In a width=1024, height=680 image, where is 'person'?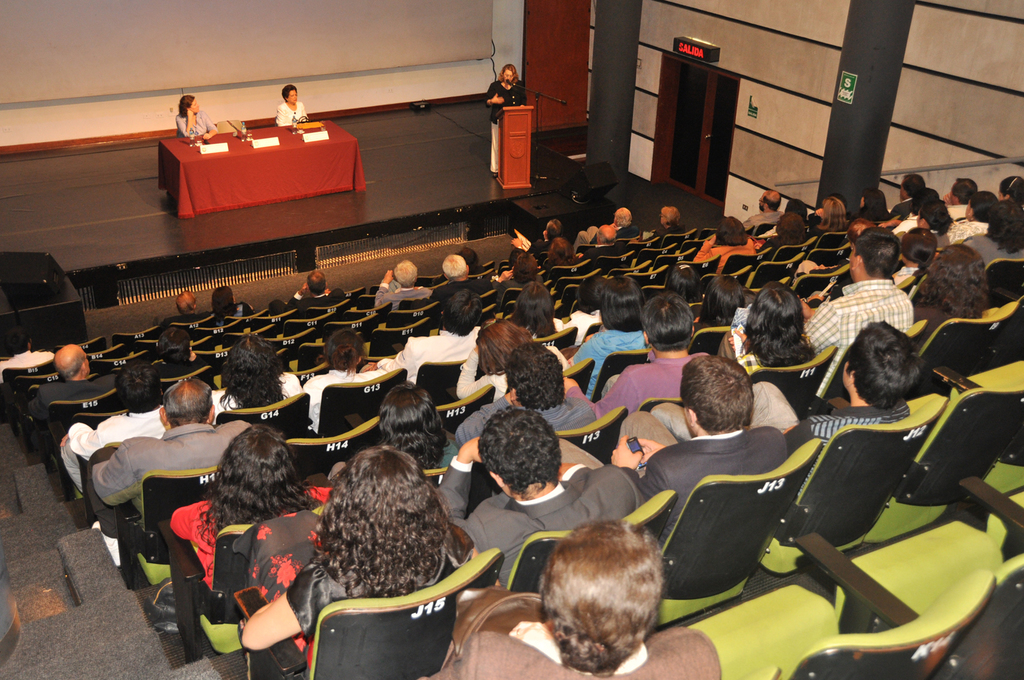
BBox(900, 199, 947, 281).
